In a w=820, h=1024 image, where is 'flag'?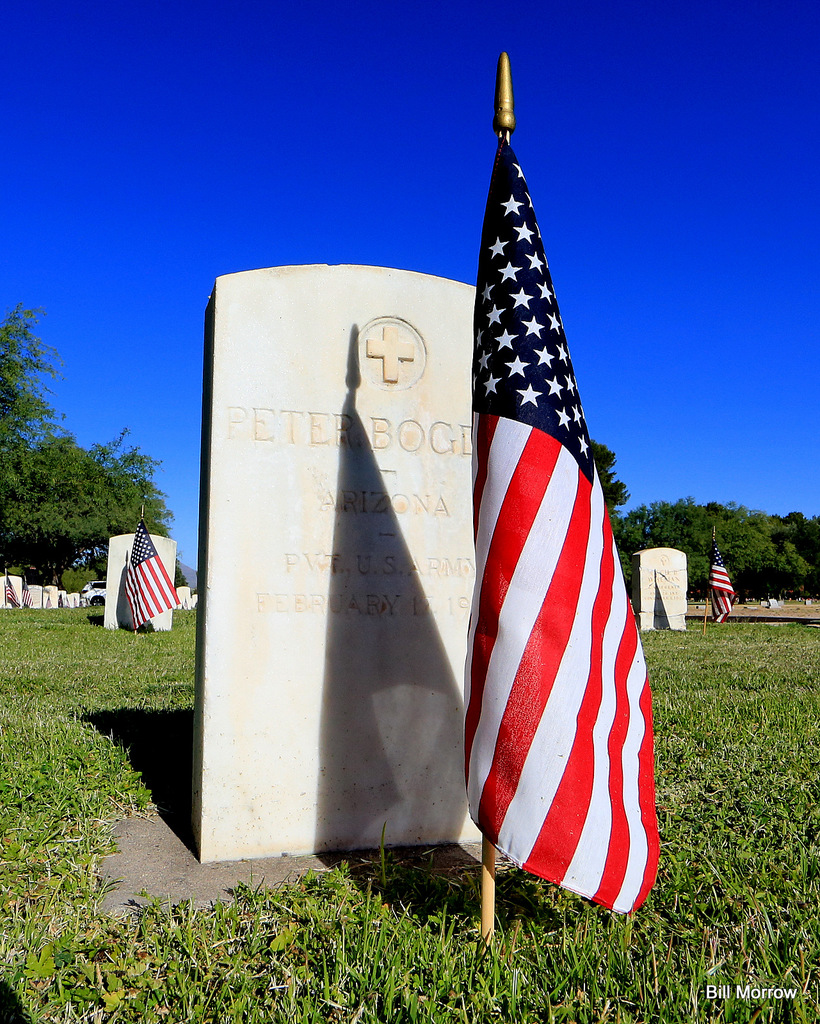
bbox(125, 509, 184, 627).
